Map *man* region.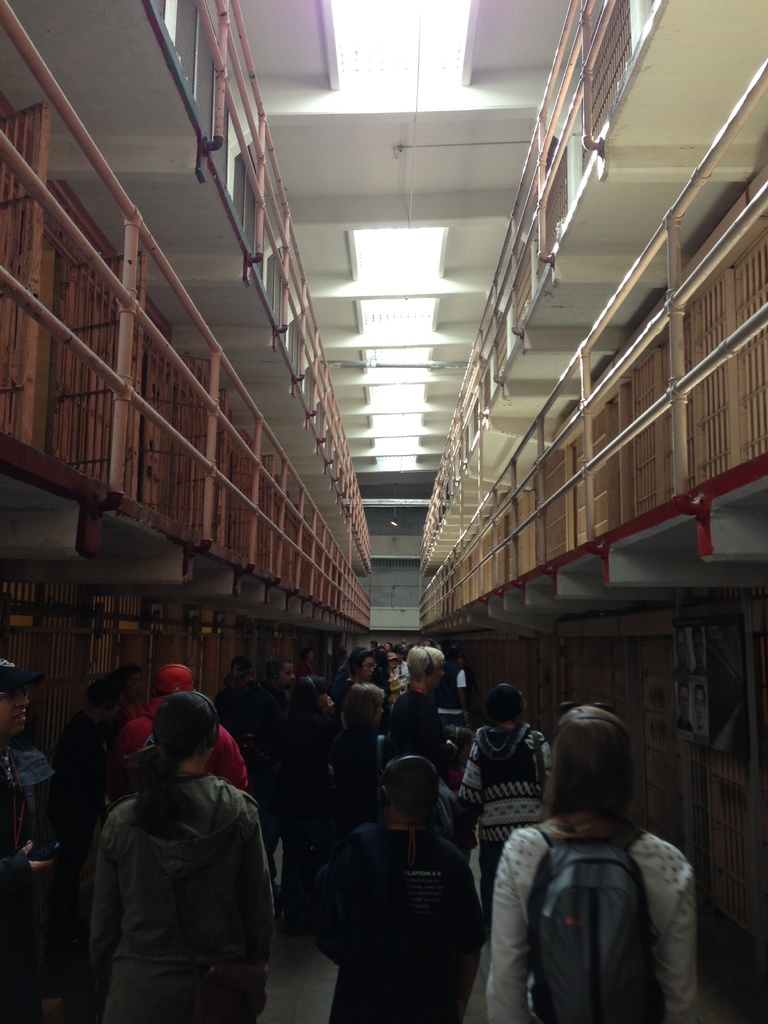
Mapped to (248, 653, 300, 840).
